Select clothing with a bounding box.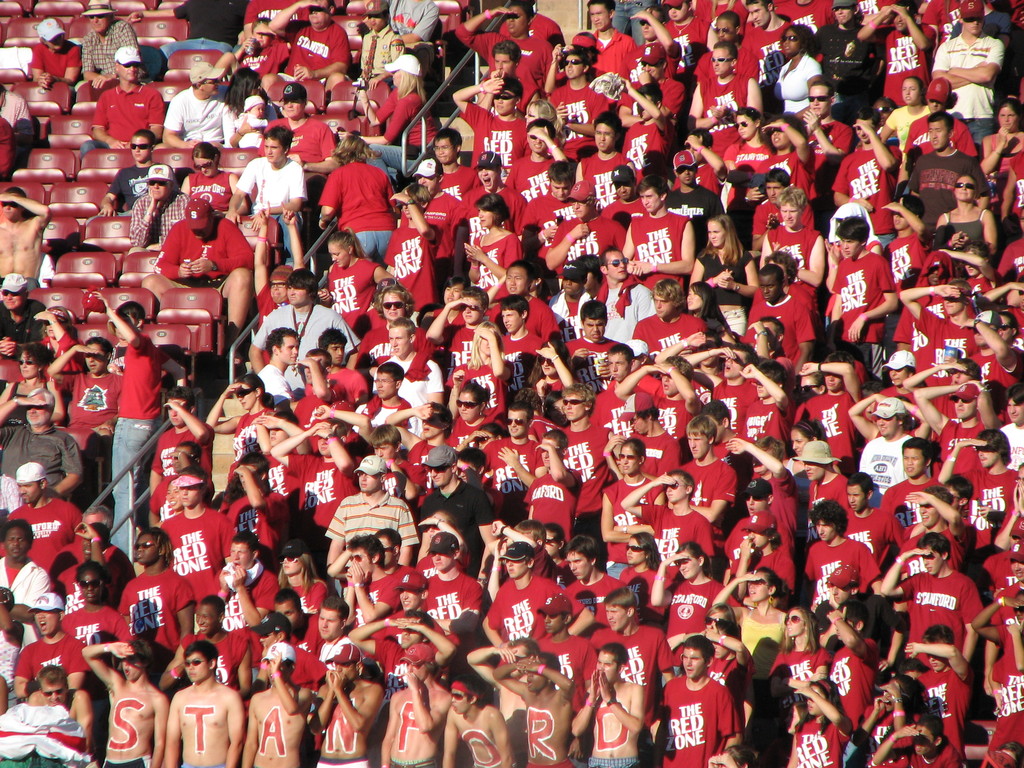
locate(639, 499, 715, 572).
